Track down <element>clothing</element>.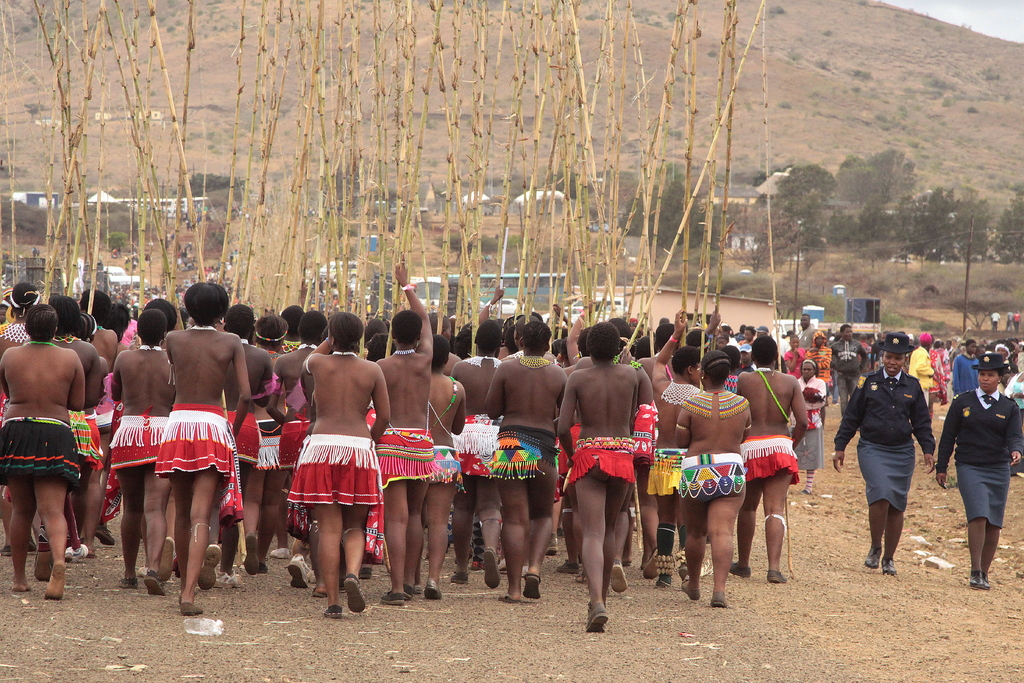
Tracked to [491,416,554,481].
